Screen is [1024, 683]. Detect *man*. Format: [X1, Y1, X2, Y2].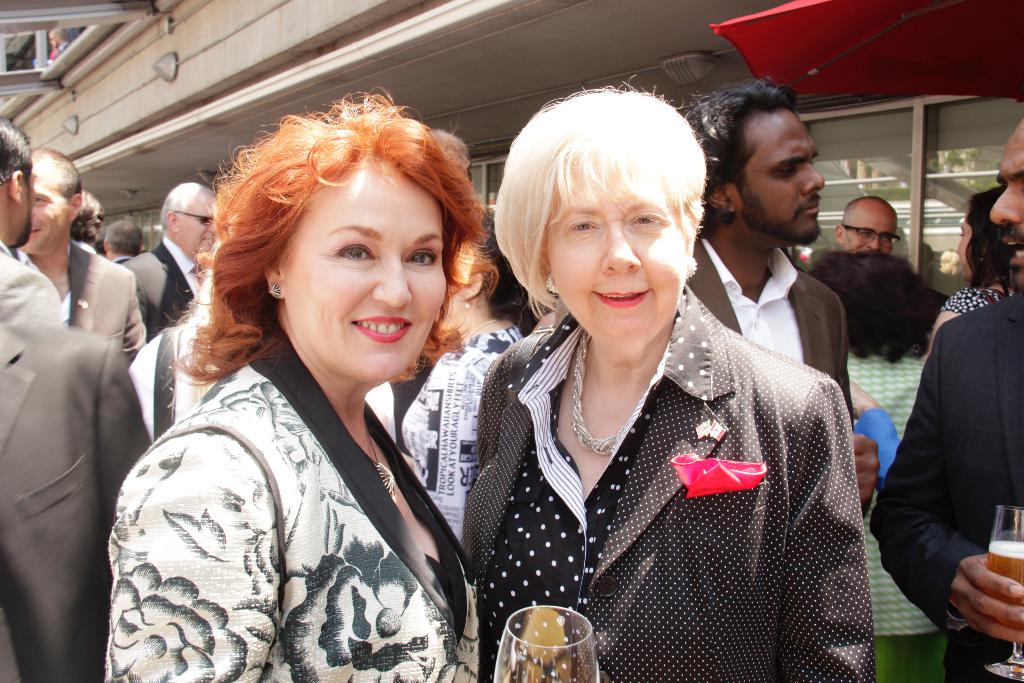
[136, 177, 218, 349].
